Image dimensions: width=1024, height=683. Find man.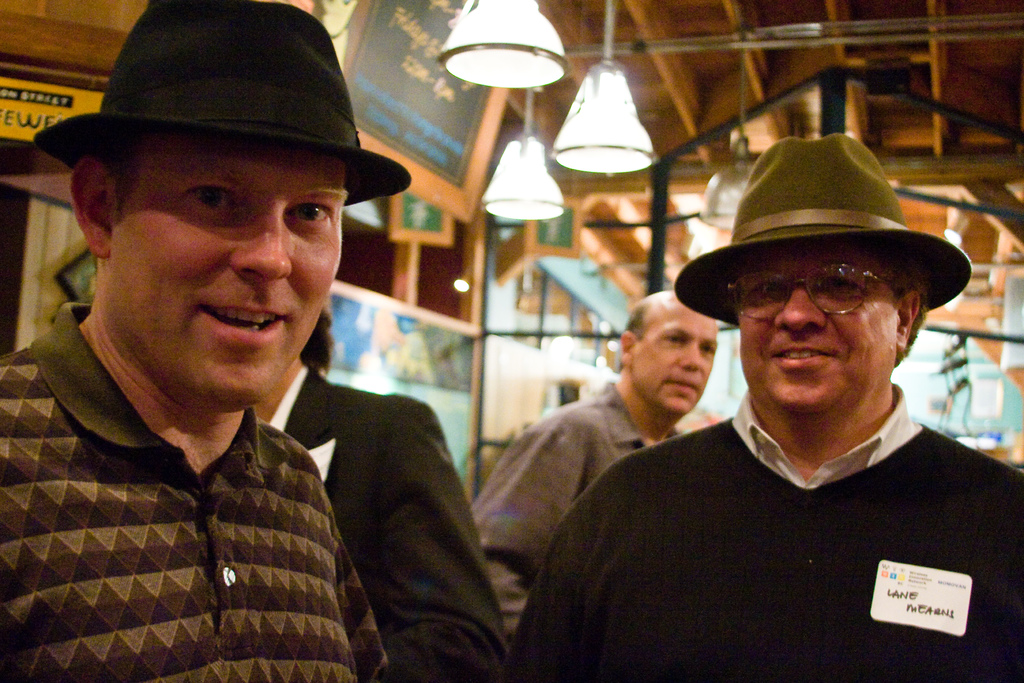
(left=0, top=0, right=400, bottom=682).
